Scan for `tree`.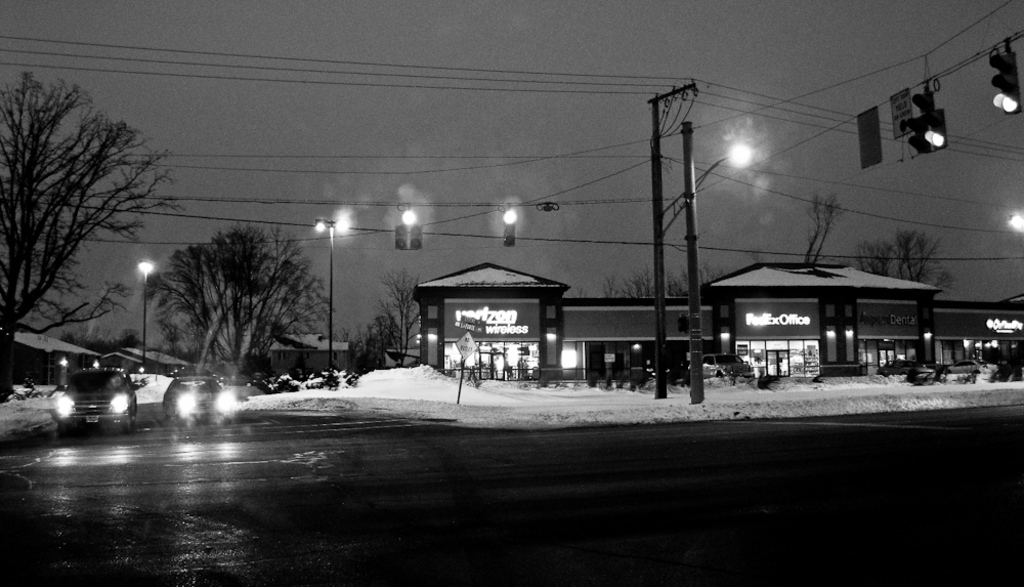
Scan result: l=330, t=307, r=406, b=385.
